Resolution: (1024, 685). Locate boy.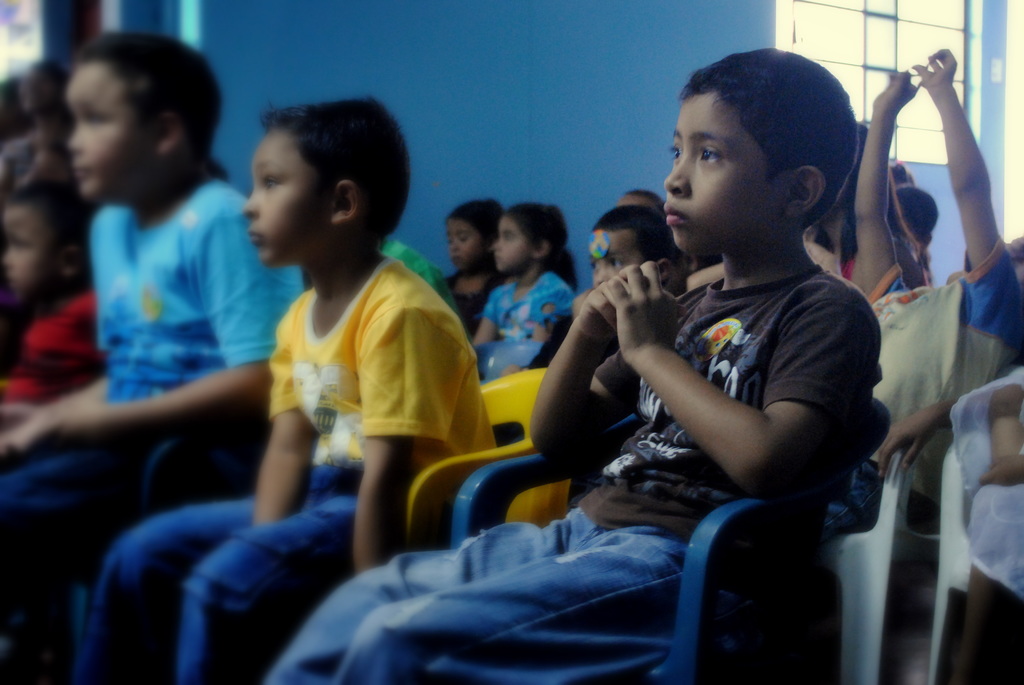
[73, 94, 496, 684].
